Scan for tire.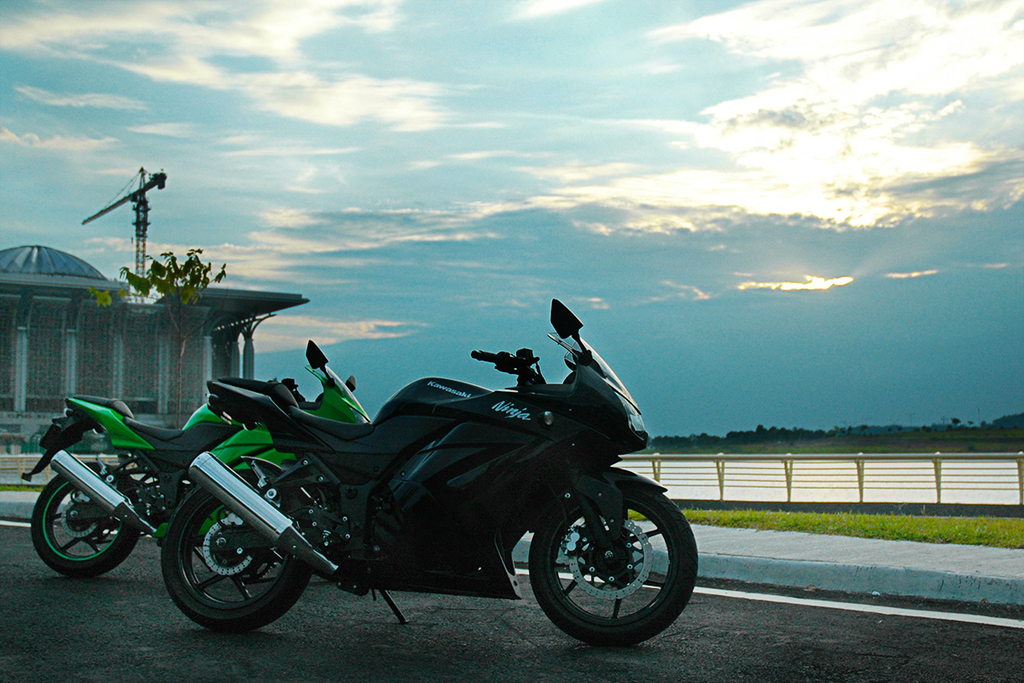
Scan result: l=28, t=464, r=142, b=582.
